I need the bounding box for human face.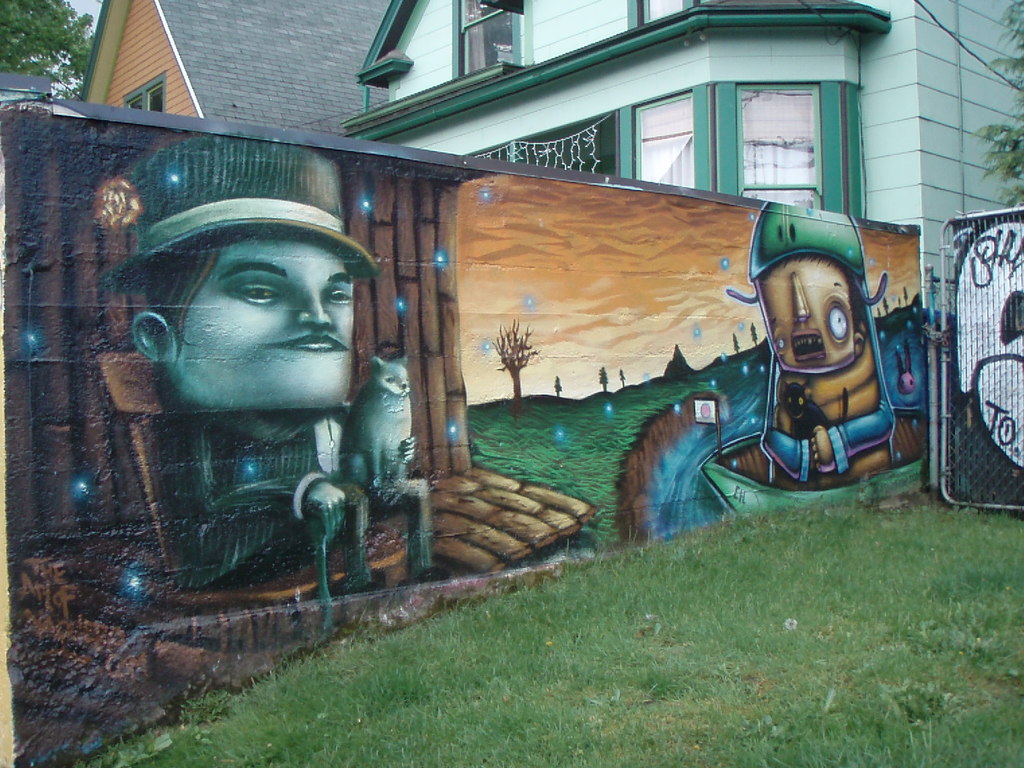
Here it is: [166,237,355,410].
